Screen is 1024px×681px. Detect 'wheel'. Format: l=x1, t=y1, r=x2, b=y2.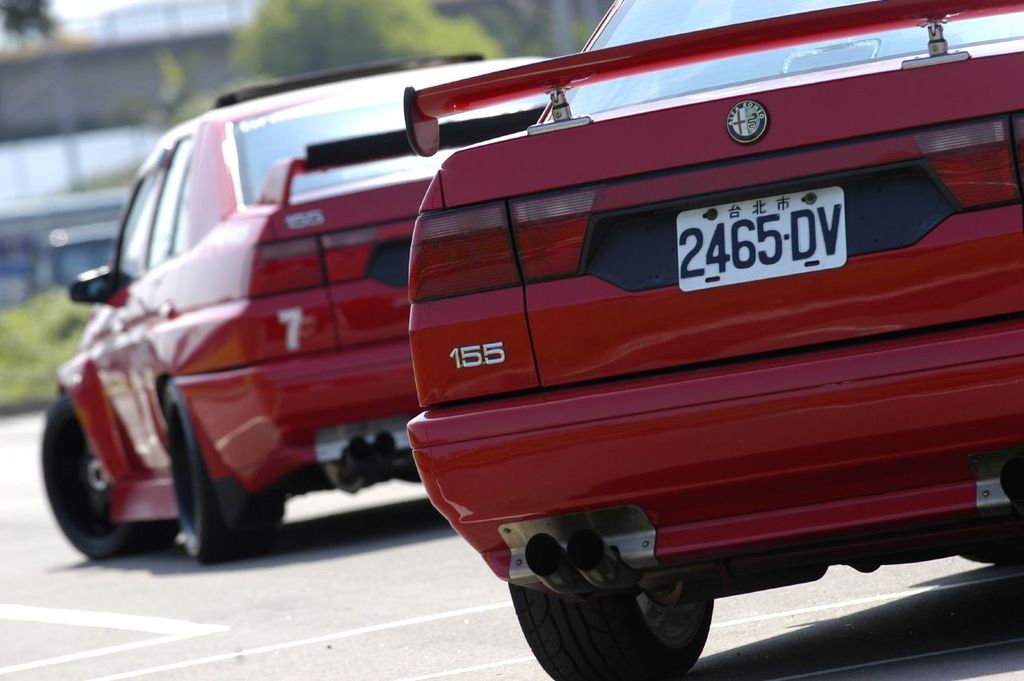
l=506, t=569, r=716, b=680.
